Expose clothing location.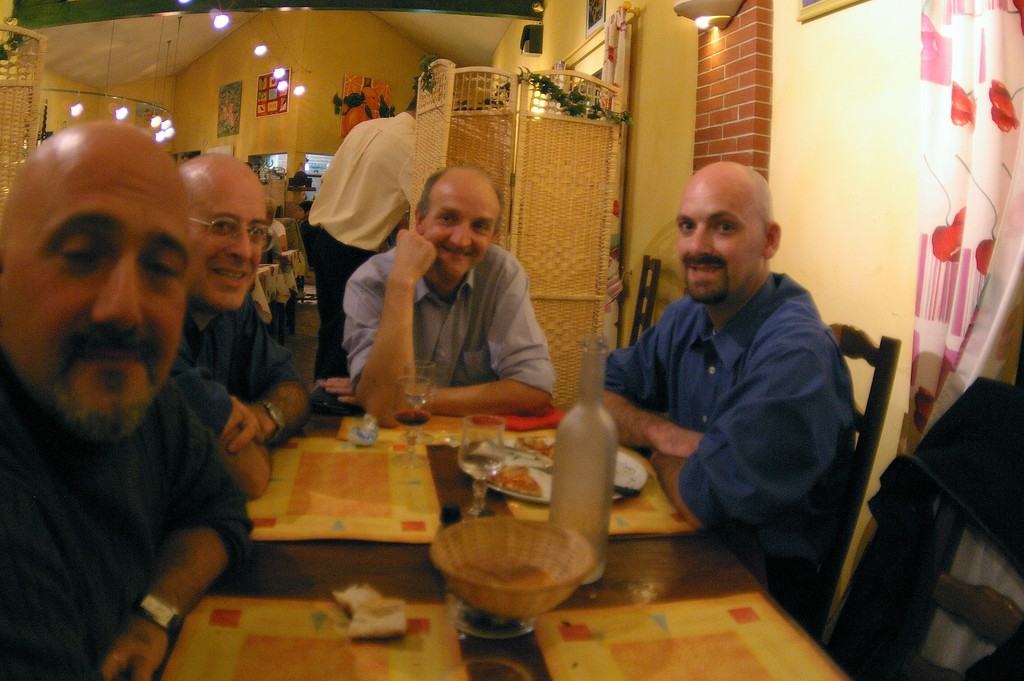
Exposed at bbox=[336, 234, 568, 418].
